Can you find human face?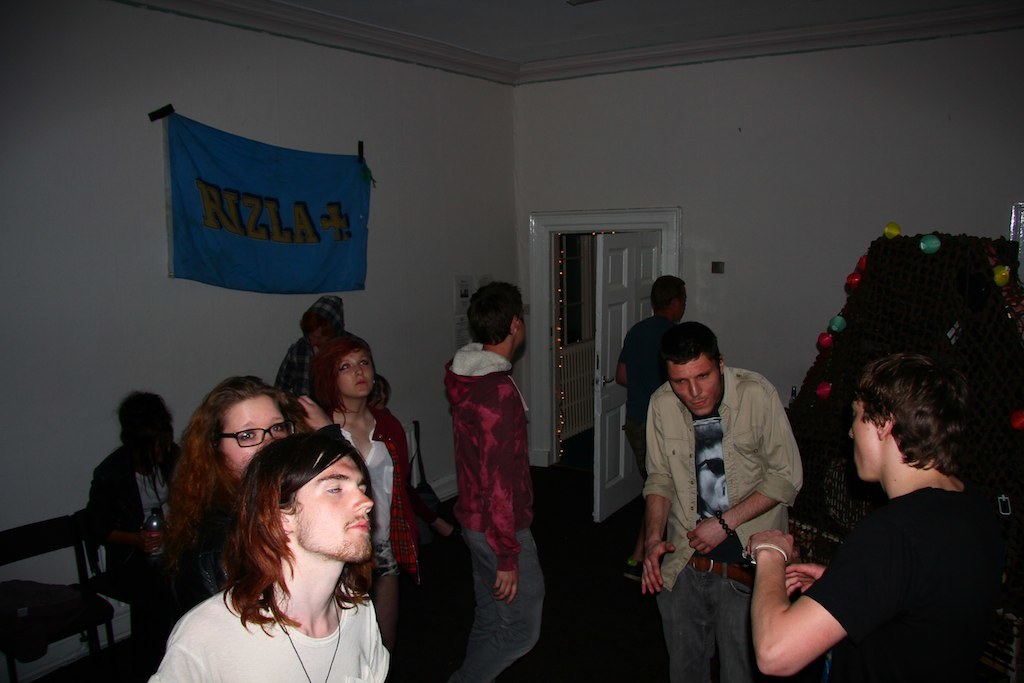
Yes, bounding box: rect(219, 396, 289, 476).
